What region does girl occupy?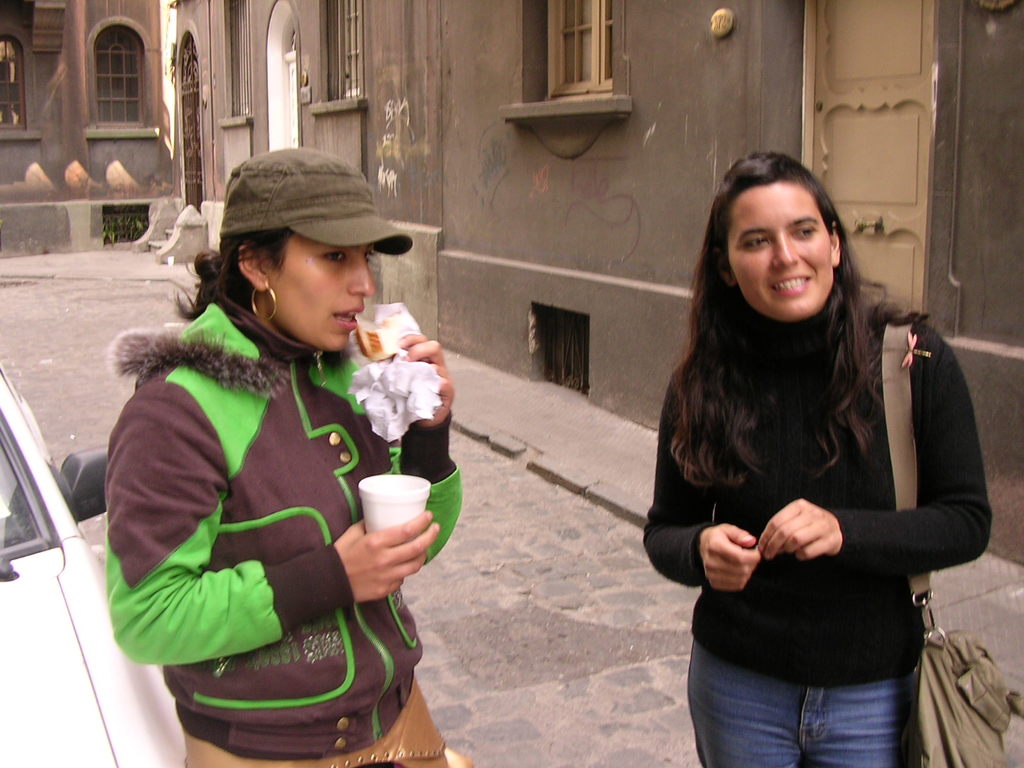
BBox(640, 150, 995, 767).
